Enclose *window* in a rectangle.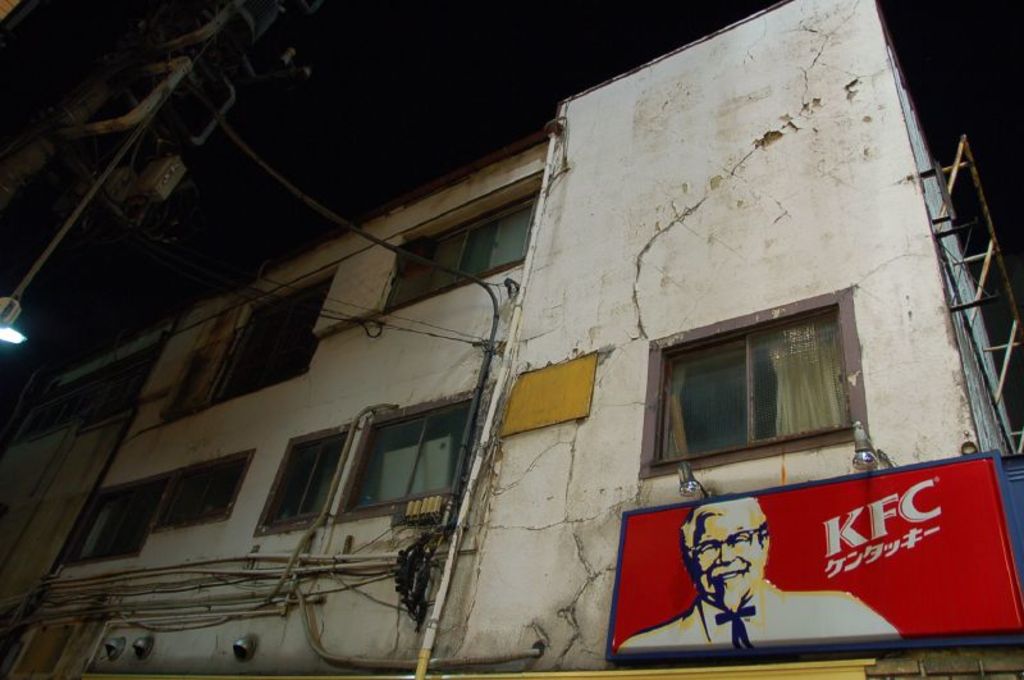
x1=658 y1=297 x2=872 y2=485.
